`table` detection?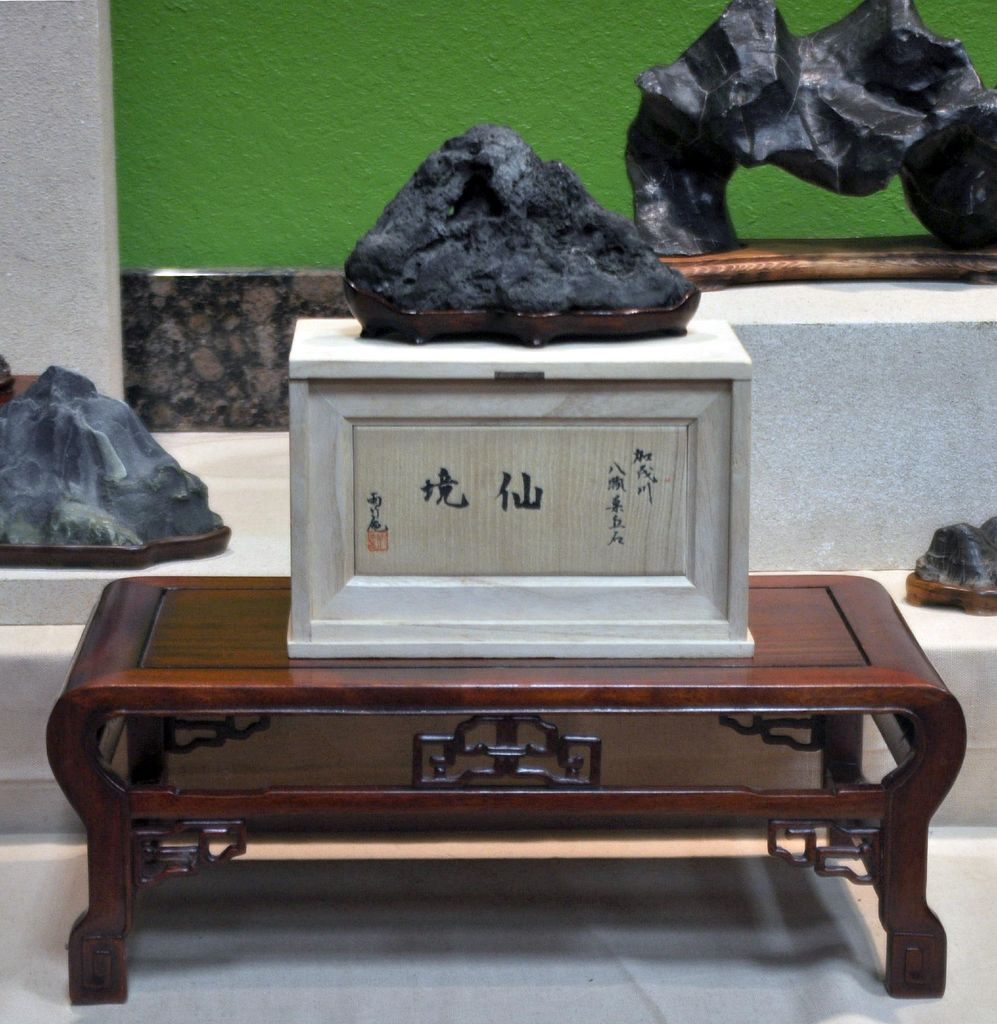
select_region(11, 609, 964, 977)
